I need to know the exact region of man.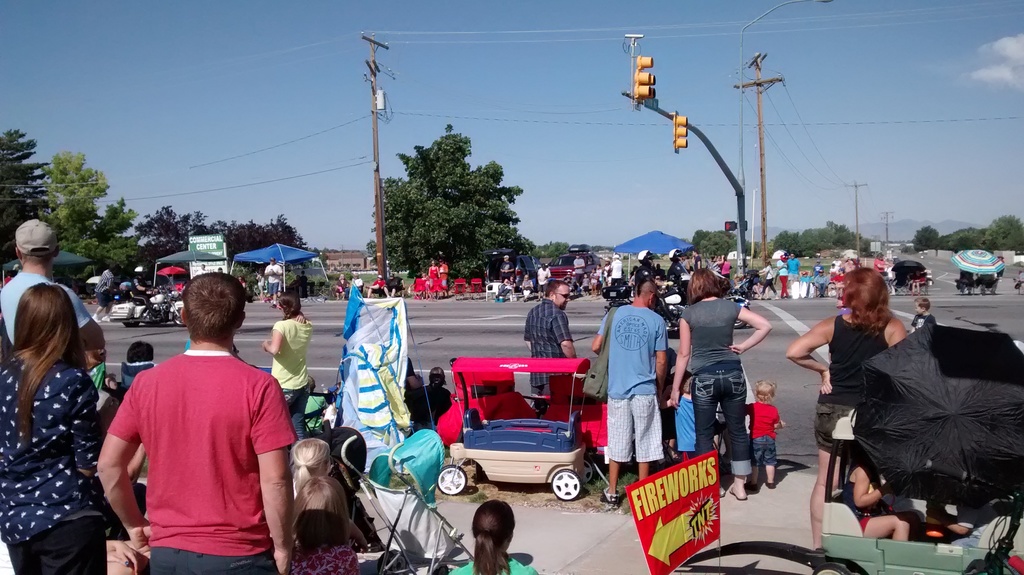
Region: (691, 250, 701, 272).
